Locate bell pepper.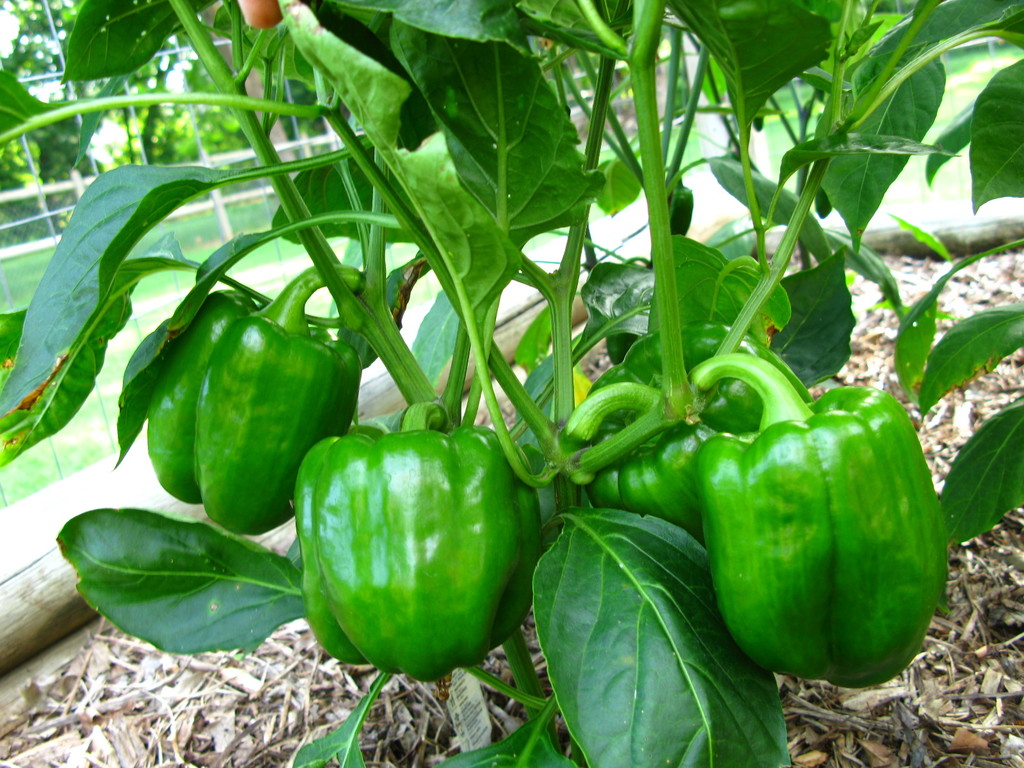
Bounding box: (x1=691, y1=355, x2=943, y2=682).
